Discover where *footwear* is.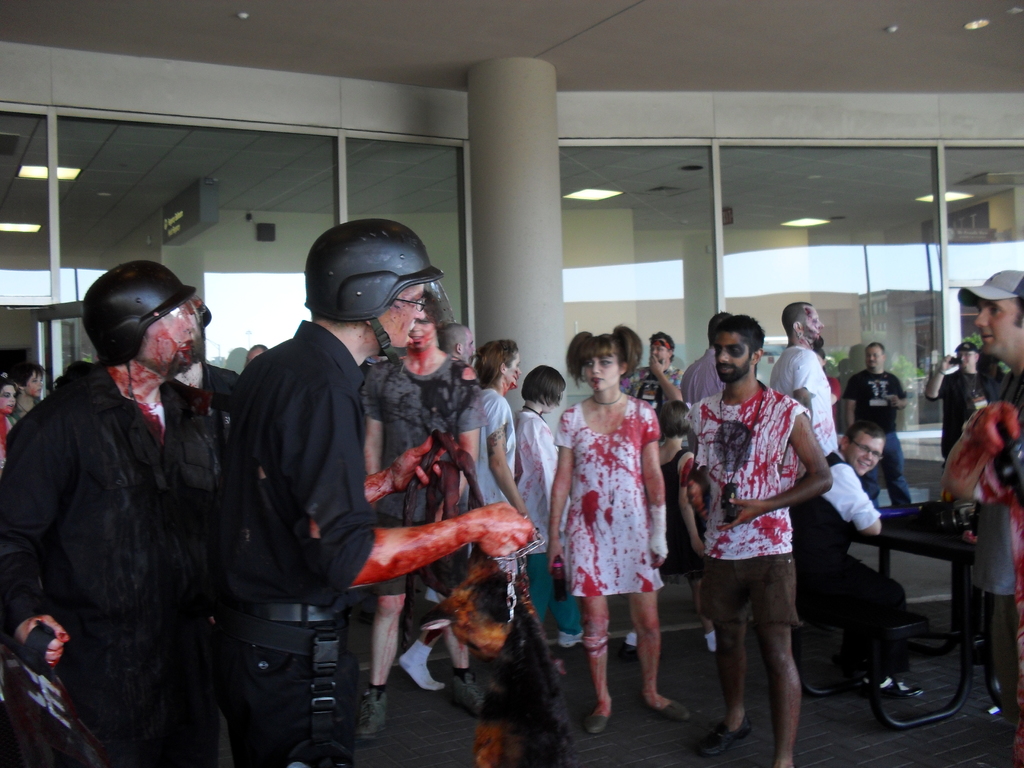
Discovered at {"x1": 646, "y1": 696, "x2": 693, "y2": 721}.
